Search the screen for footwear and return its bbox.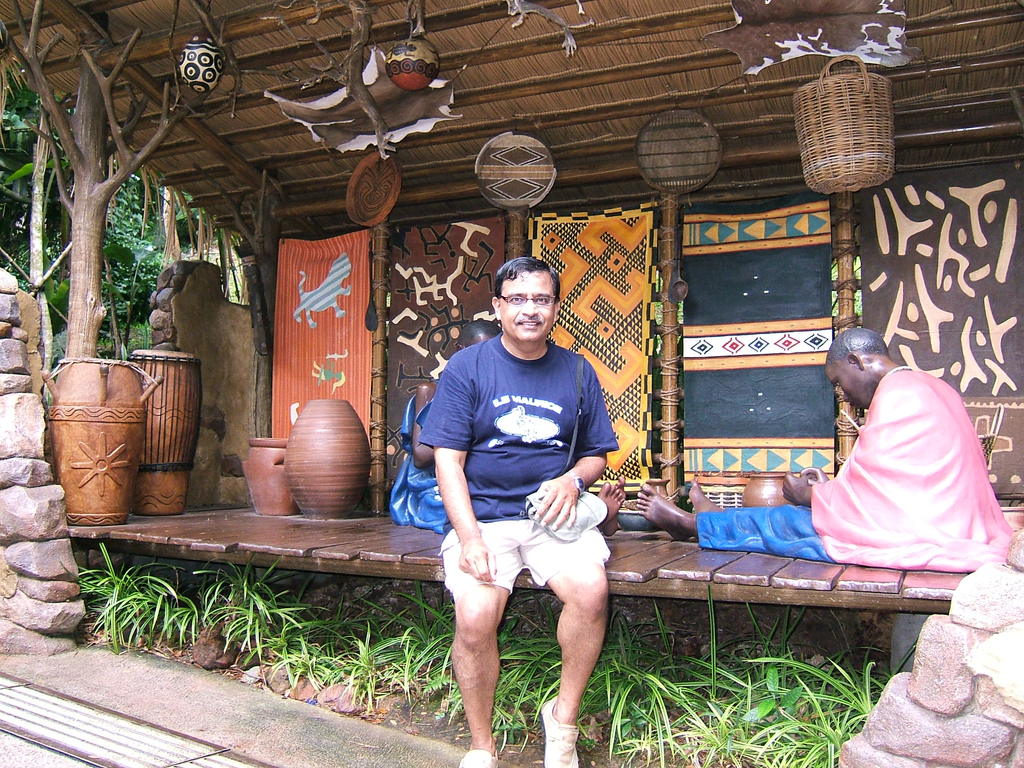
Found: (537,696,584,767).
